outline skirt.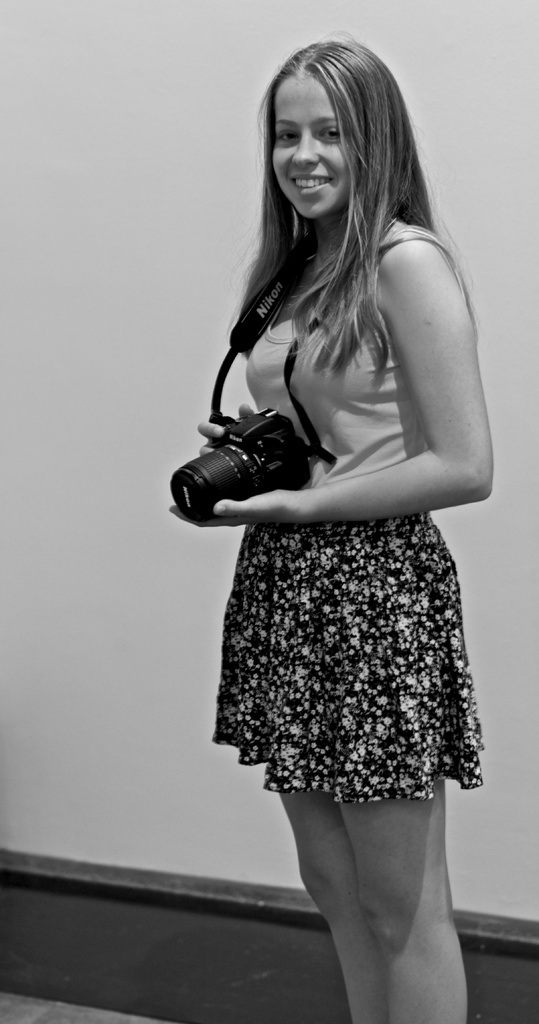
Outline: 209:509:493:805.
